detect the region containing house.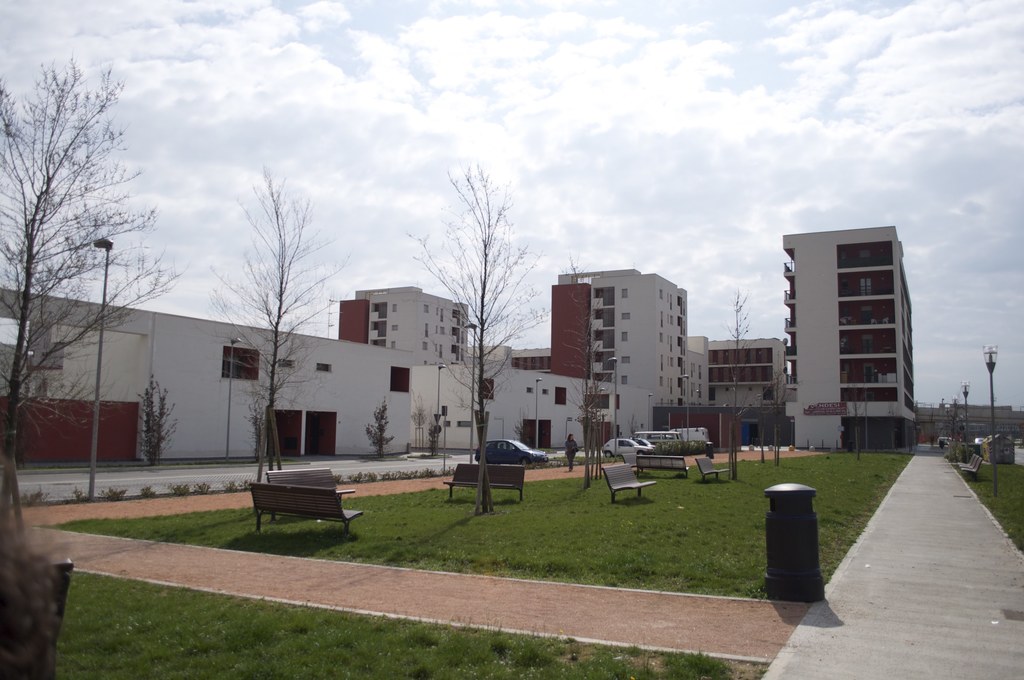
x1=4 y1=286 x2=422 y2=467.
